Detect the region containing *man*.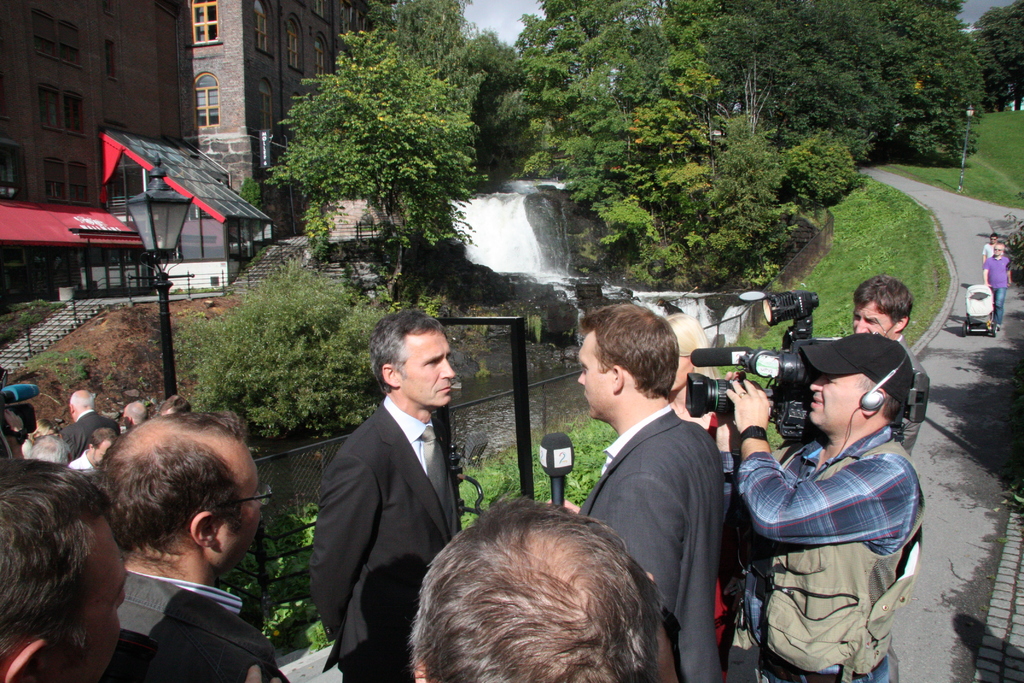
(980, 242, 1013, 331).
